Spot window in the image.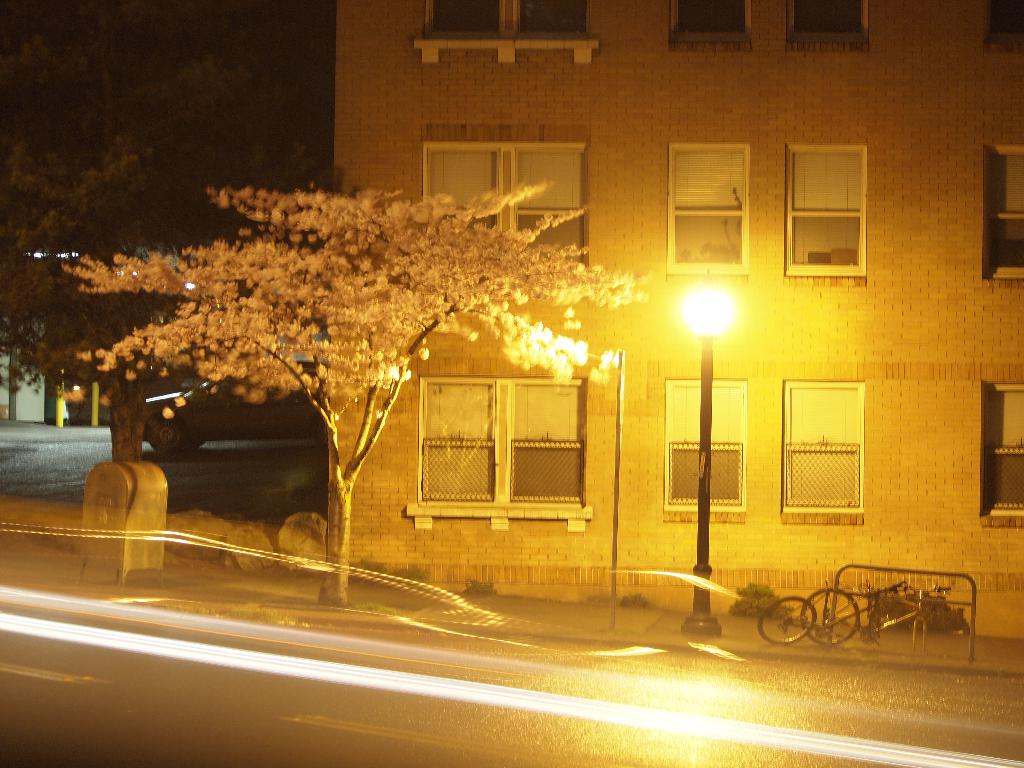
window found at 784:0:874:54.
